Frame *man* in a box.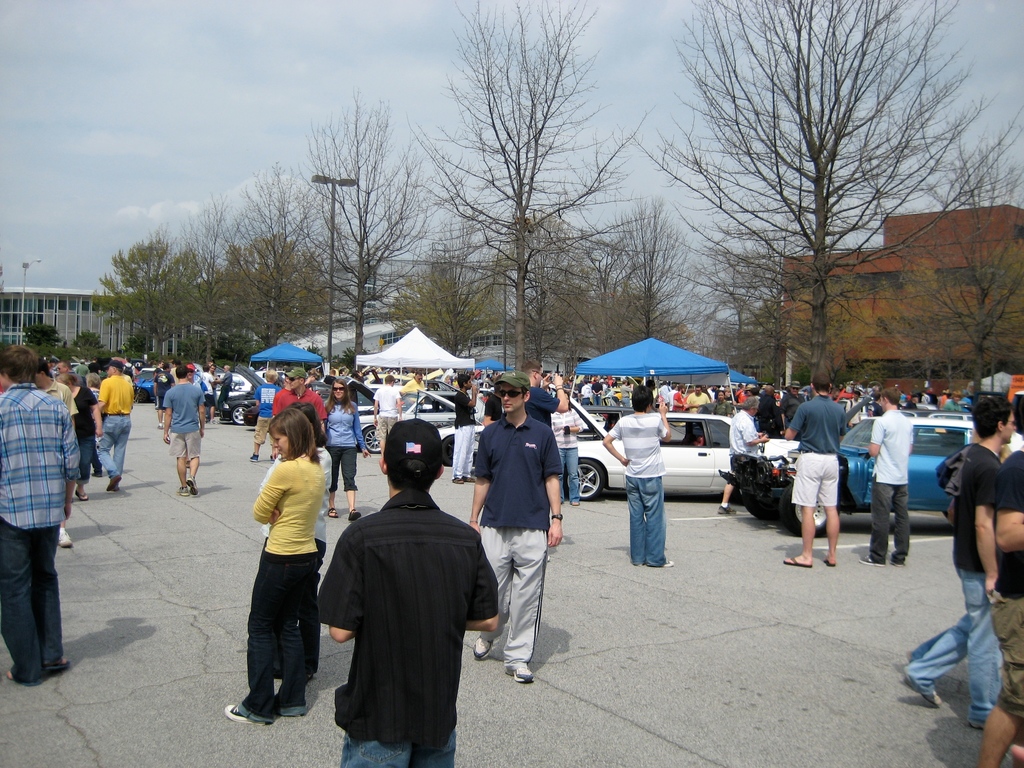
region(268, 365, 327, 436).
